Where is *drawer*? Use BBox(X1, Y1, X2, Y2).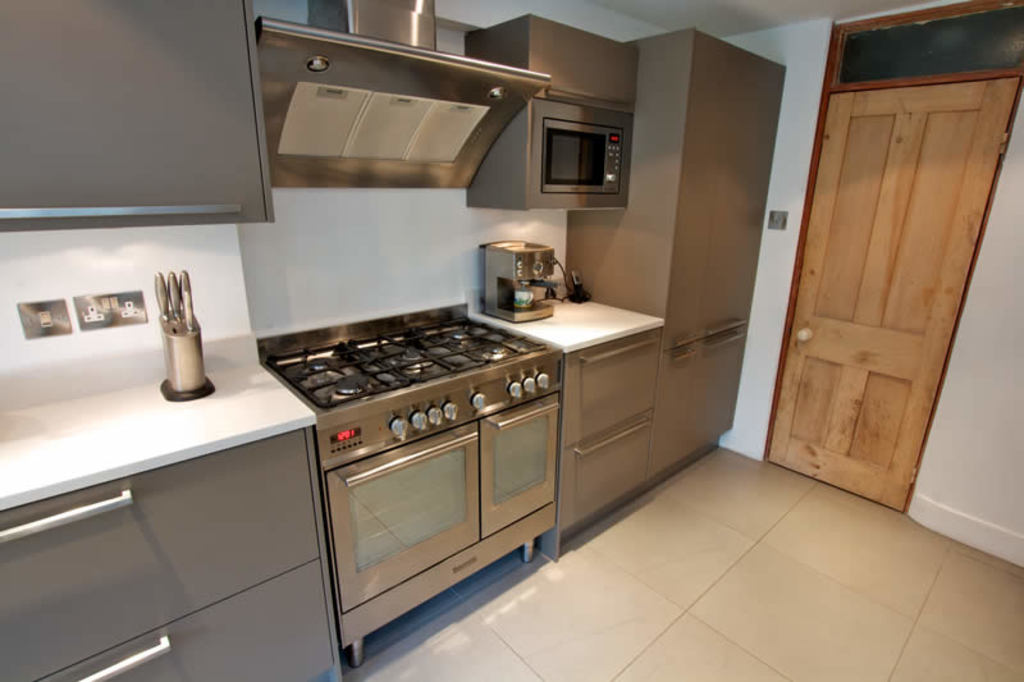
BBox(0, 431, 320, 681).
